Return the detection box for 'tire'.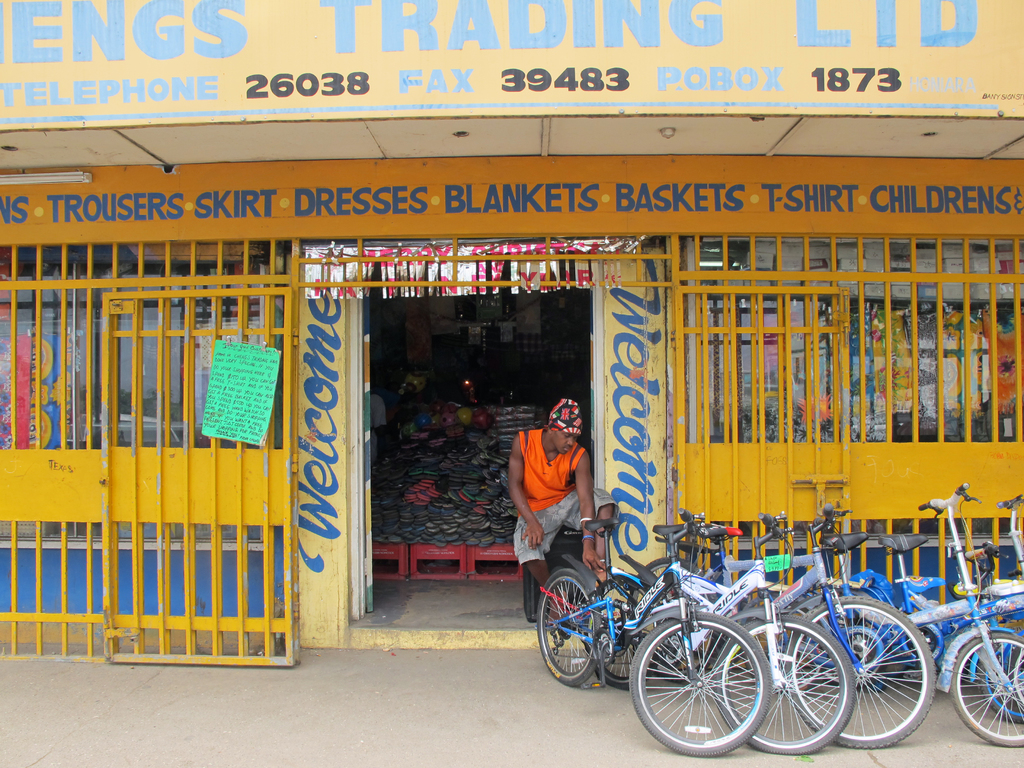
locate(624, 609, 774, 757).
